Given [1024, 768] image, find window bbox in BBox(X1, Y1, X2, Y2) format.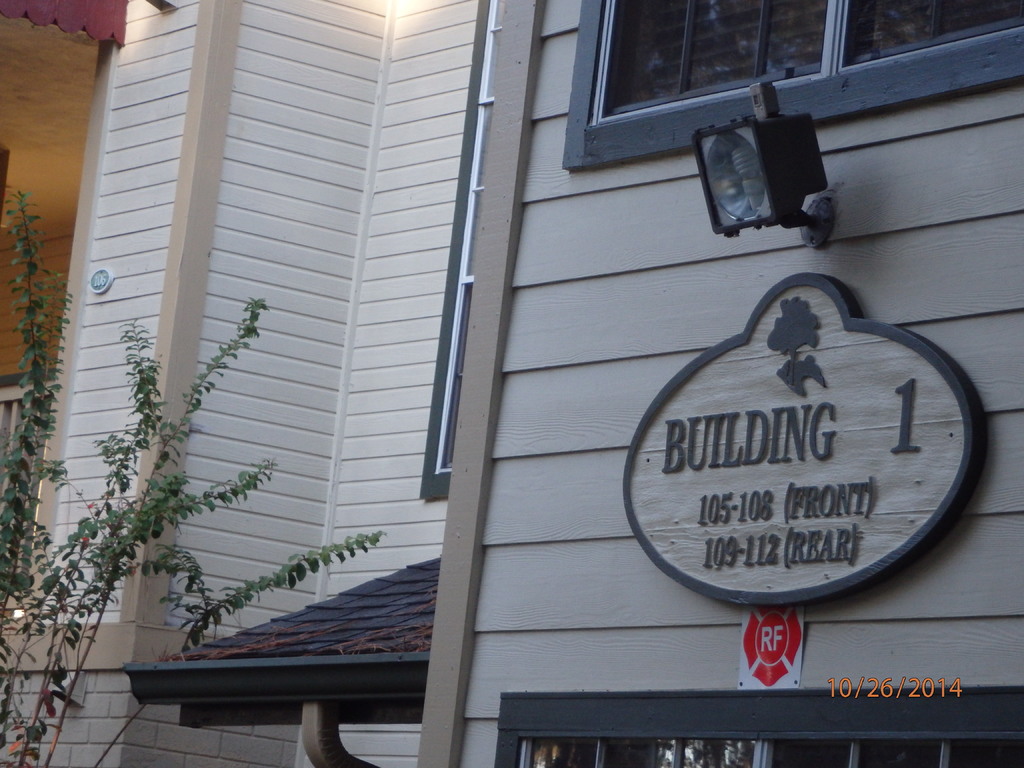
BBox(571, 0, 1023, 165).
